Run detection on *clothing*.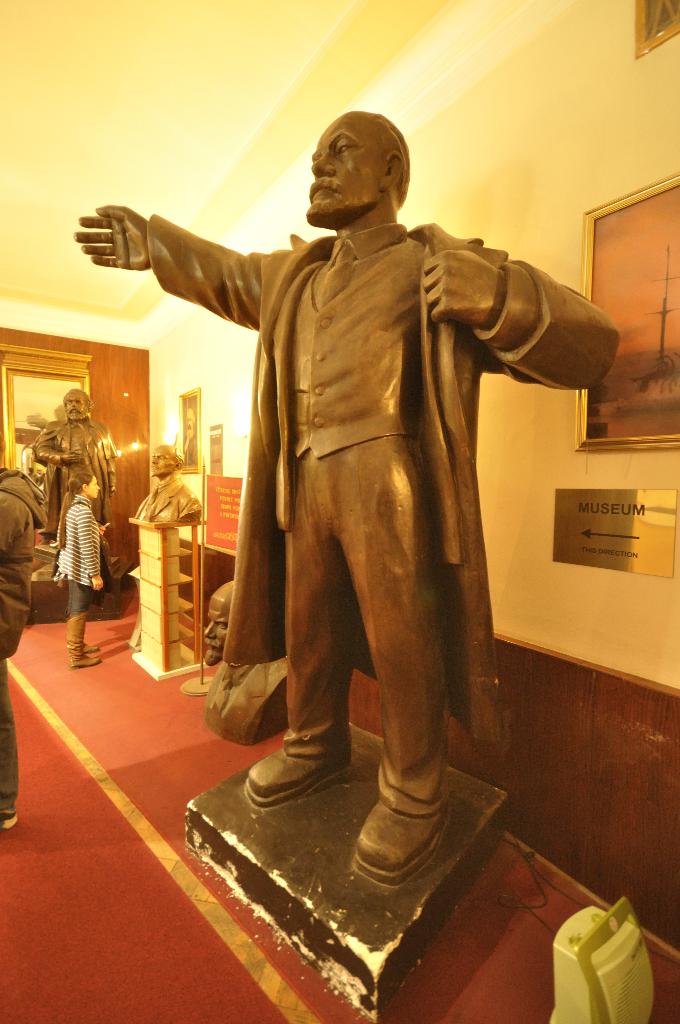
Result: {"left": 57, "top": 497, "right": 101, "bottom": 620}.
